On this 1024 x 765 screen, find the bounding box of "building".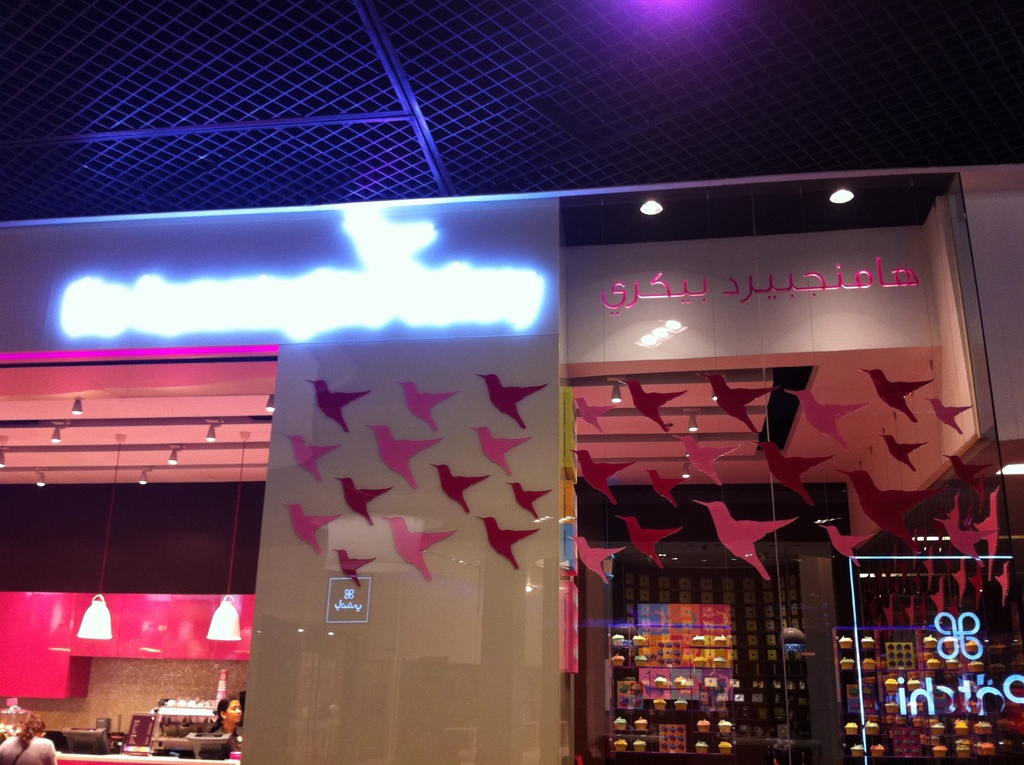
Bounding box: [0, 157, 1023, 764].
